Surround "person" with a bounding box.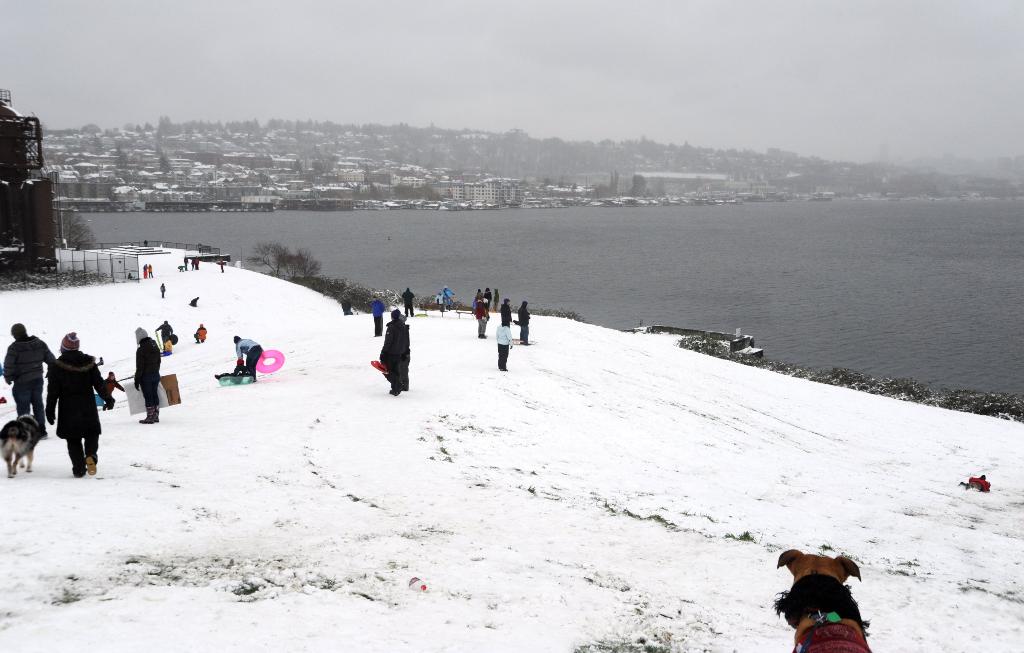
(35, 320, 93, 483).
